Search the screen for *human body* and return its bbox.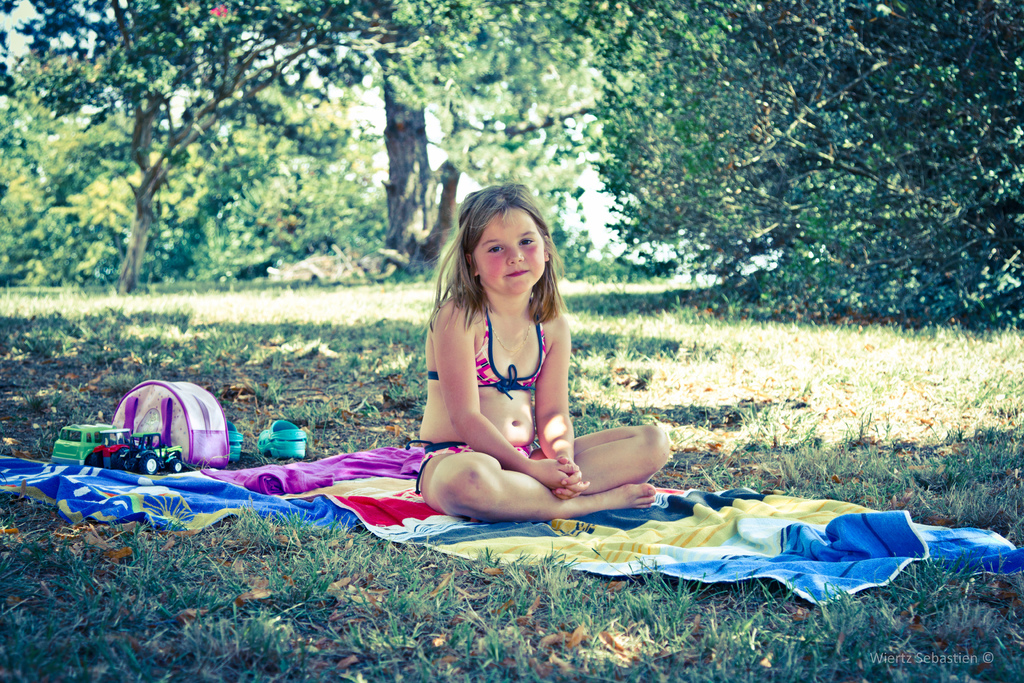
Found: left=415, top=181, right=674, bottom=522.
